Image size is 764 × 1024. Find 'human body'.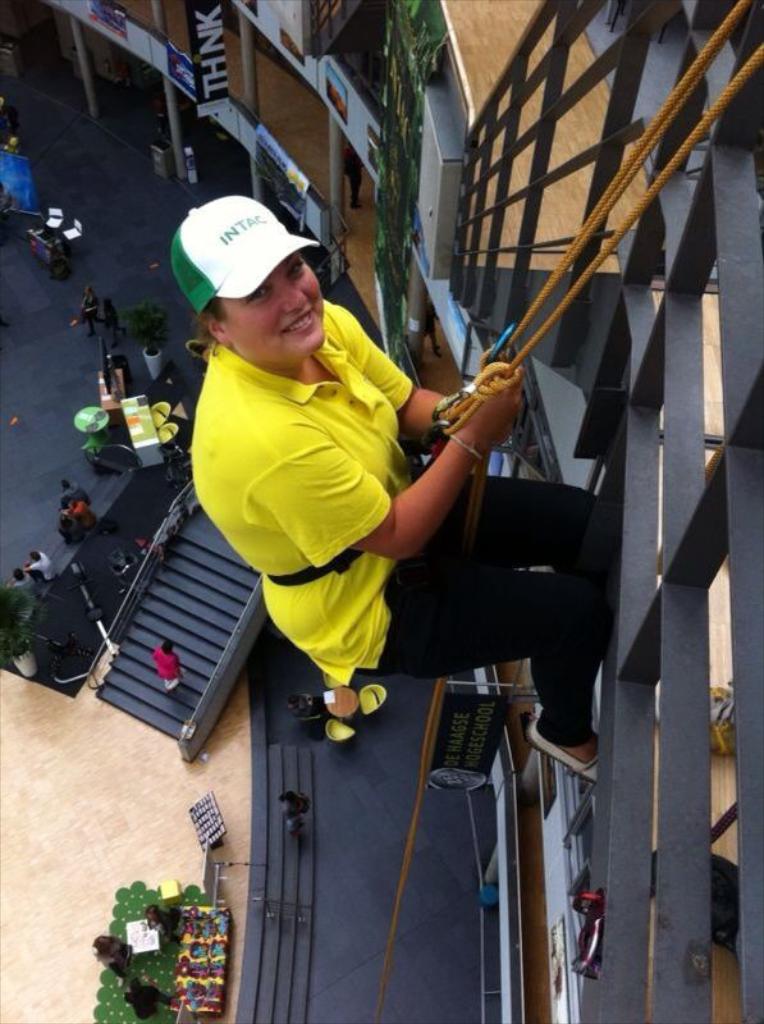
l=128, t=982, r=177, b=1019.
